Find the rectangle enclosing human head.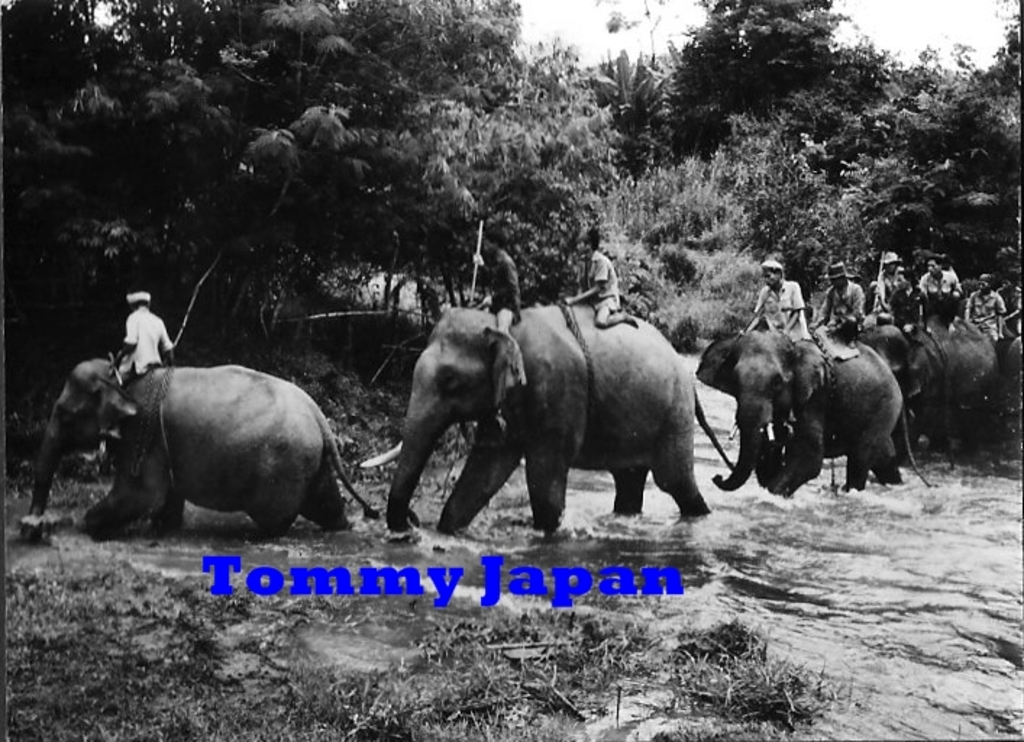
[765,258,782,288].
